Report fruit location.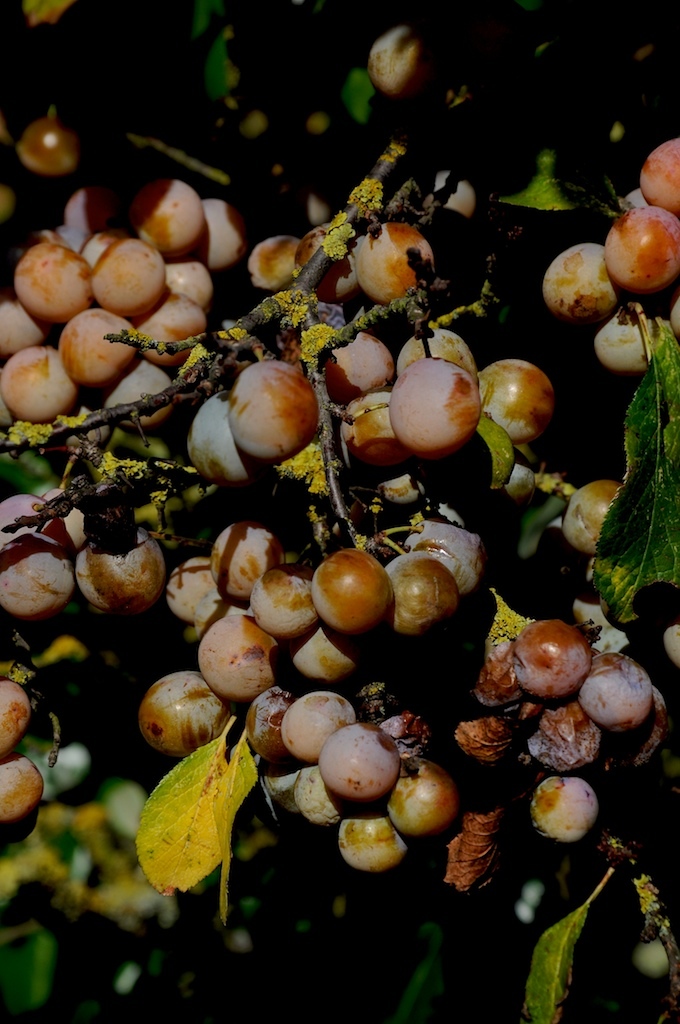
Report: [x1=373, y1=22, x2=428, y2=96].
